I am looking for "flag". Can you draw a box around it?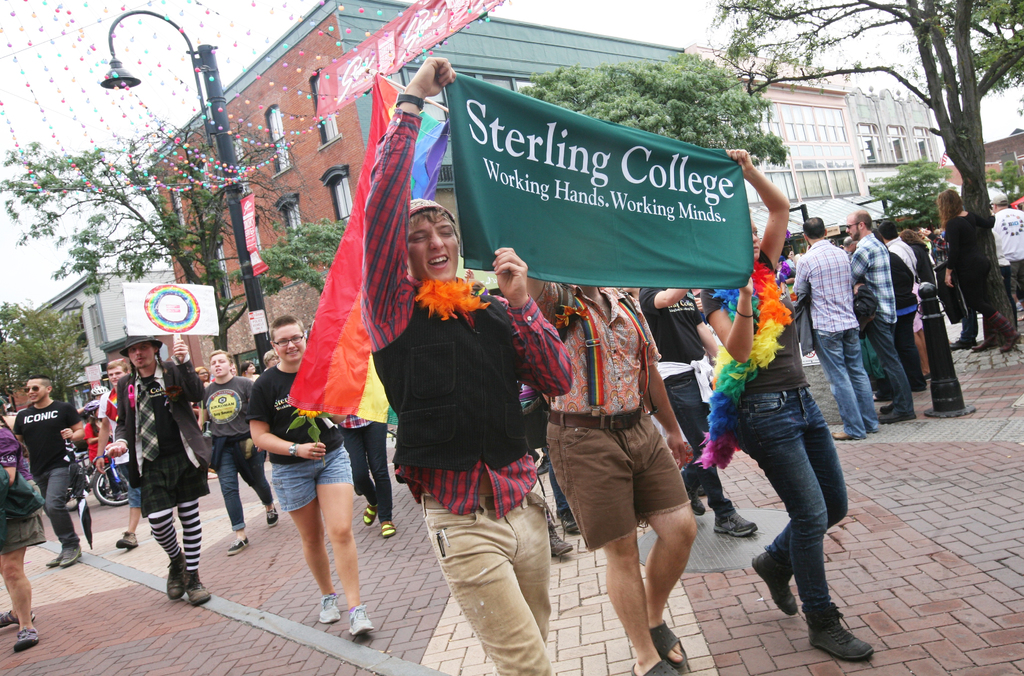
Sure, the bounding box is [left=291, top=106, right=435, bottom=449].
